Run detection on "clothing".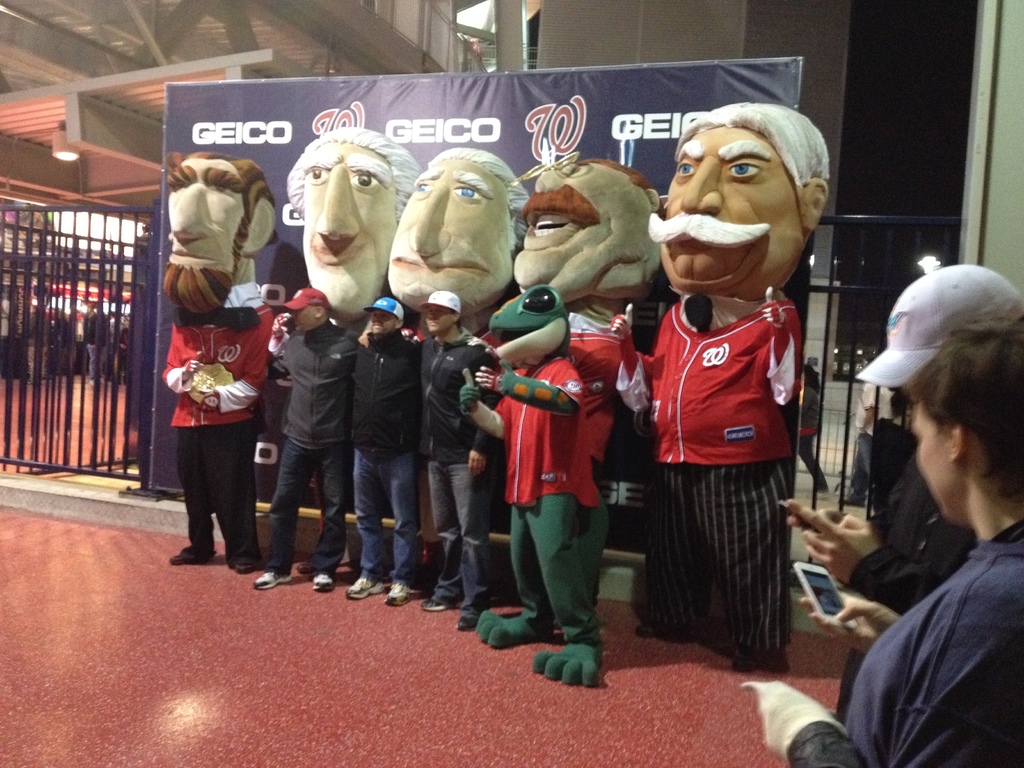
Result: select_region(260, 326, 363, 579).
